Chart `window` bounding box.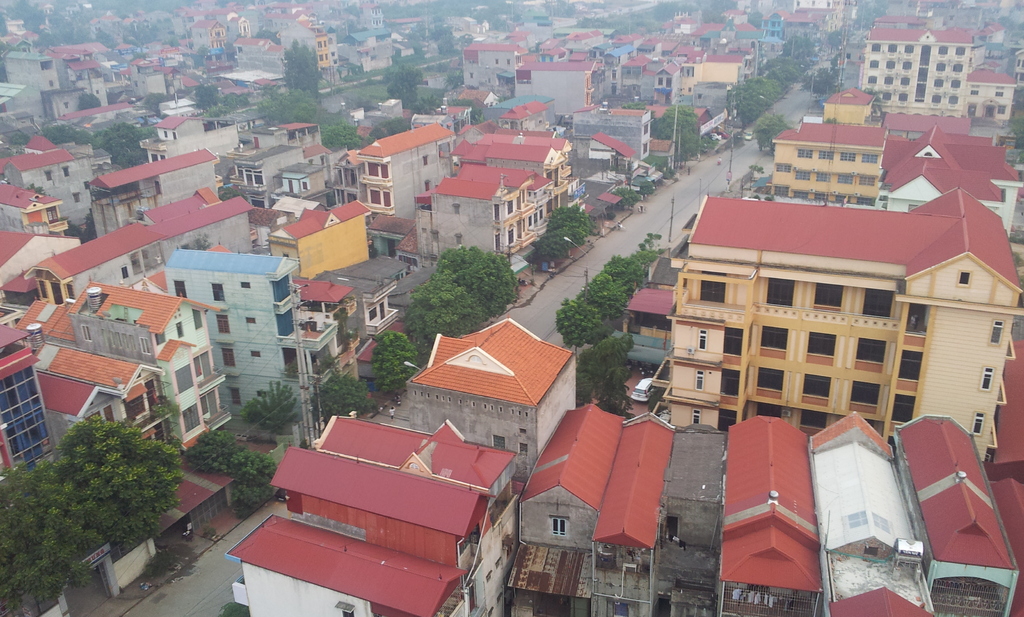
Charted: <box>972,411,984,435</box>.
